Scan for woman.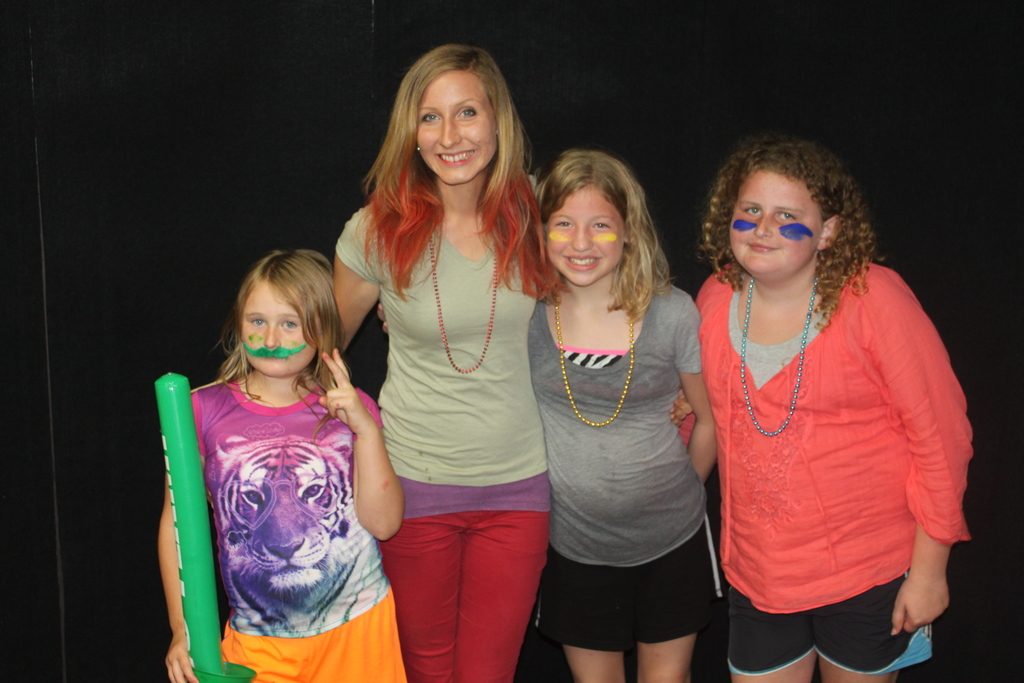
Scan result: 342/43/691/682.
